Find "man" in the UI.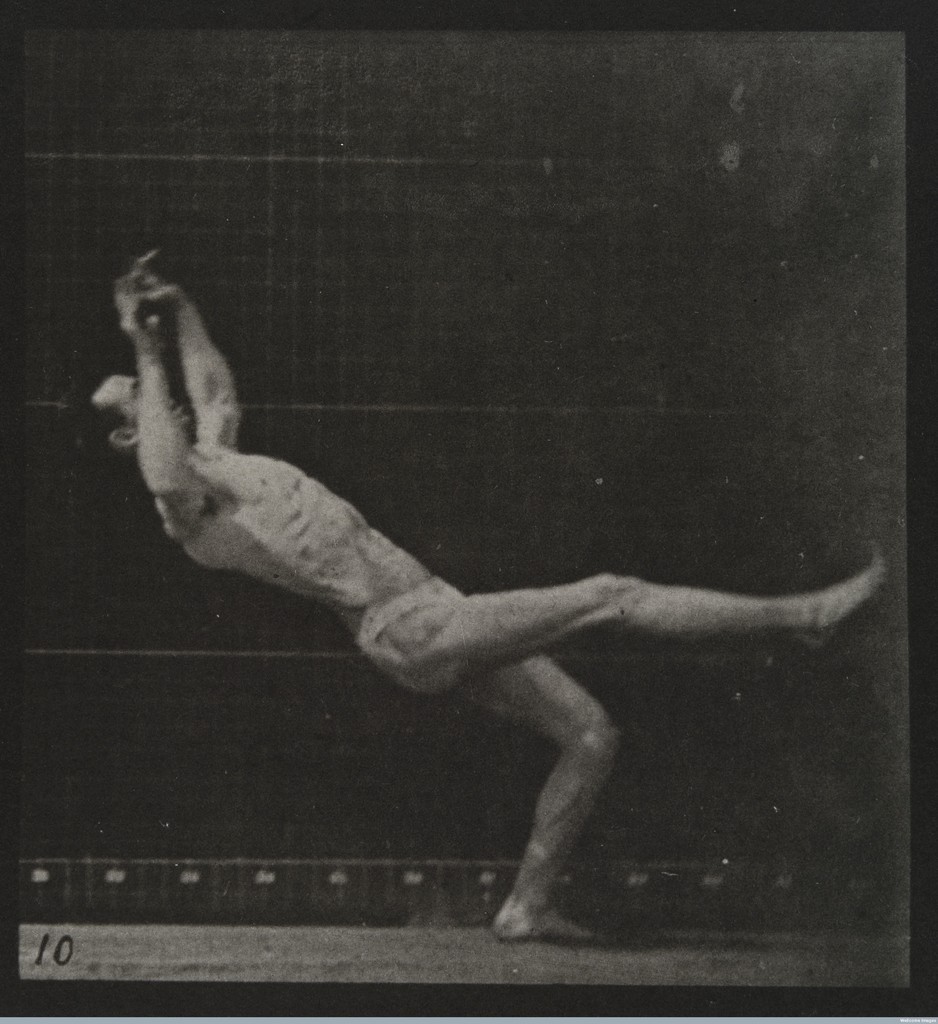
UI element at (75,246,891,946).
